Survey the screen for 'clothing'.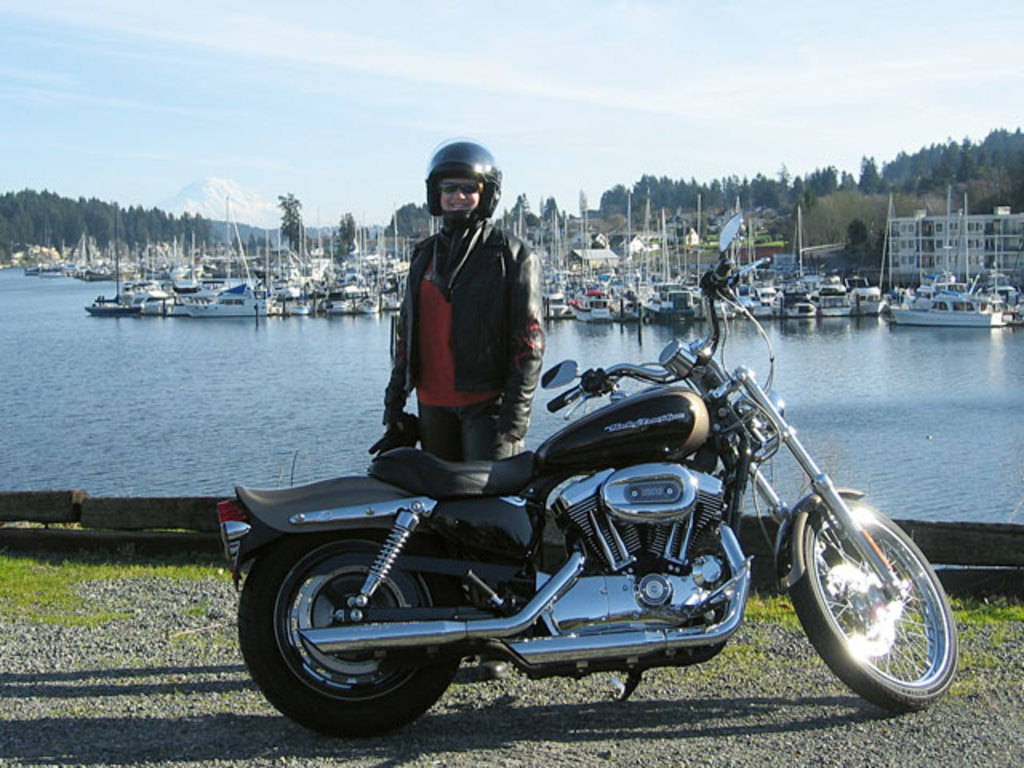
Survey found: left=378, top=166, right=544, bottom=474.
